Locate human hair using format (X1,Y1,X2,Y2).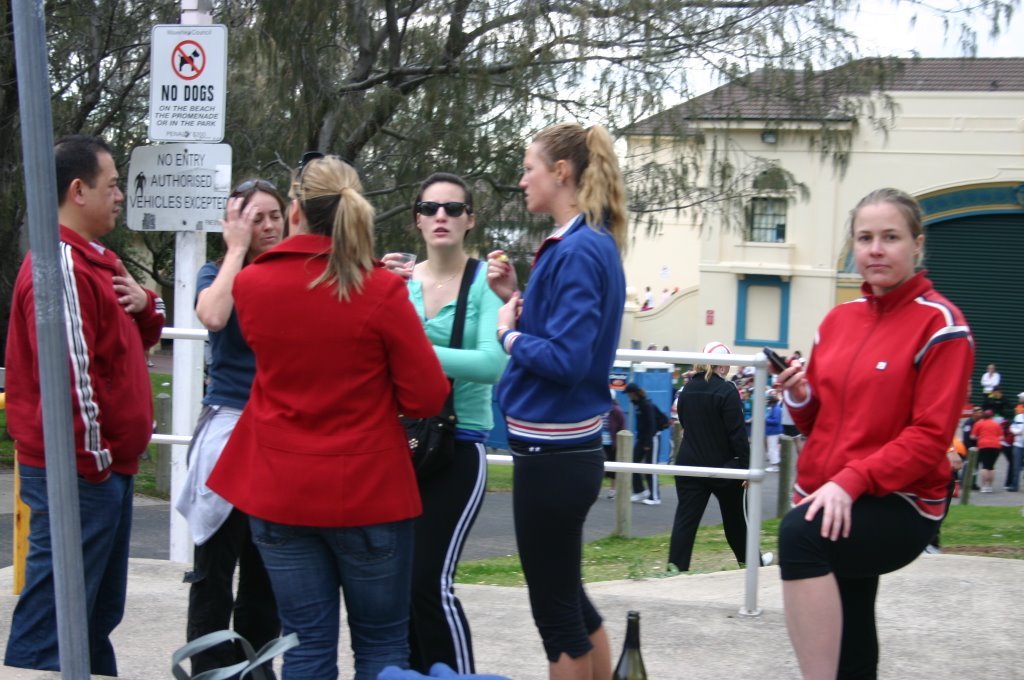
(524,122,637,241).
